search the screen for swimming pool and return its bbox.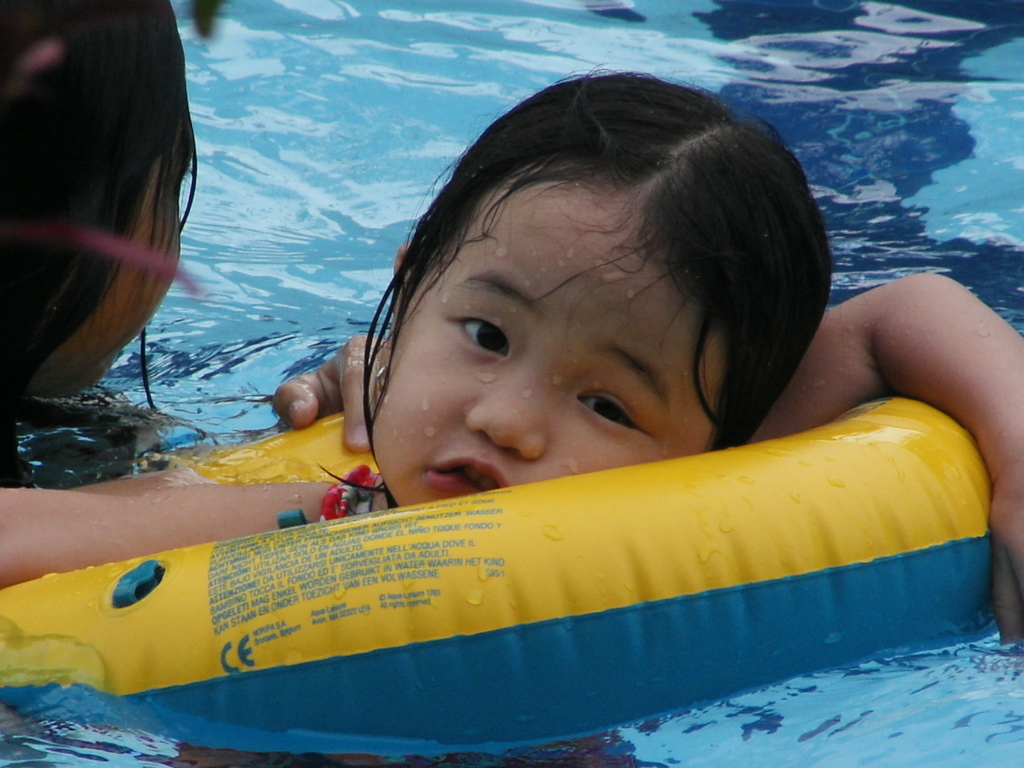
Found: detection(0, 70, 1023, 764).
